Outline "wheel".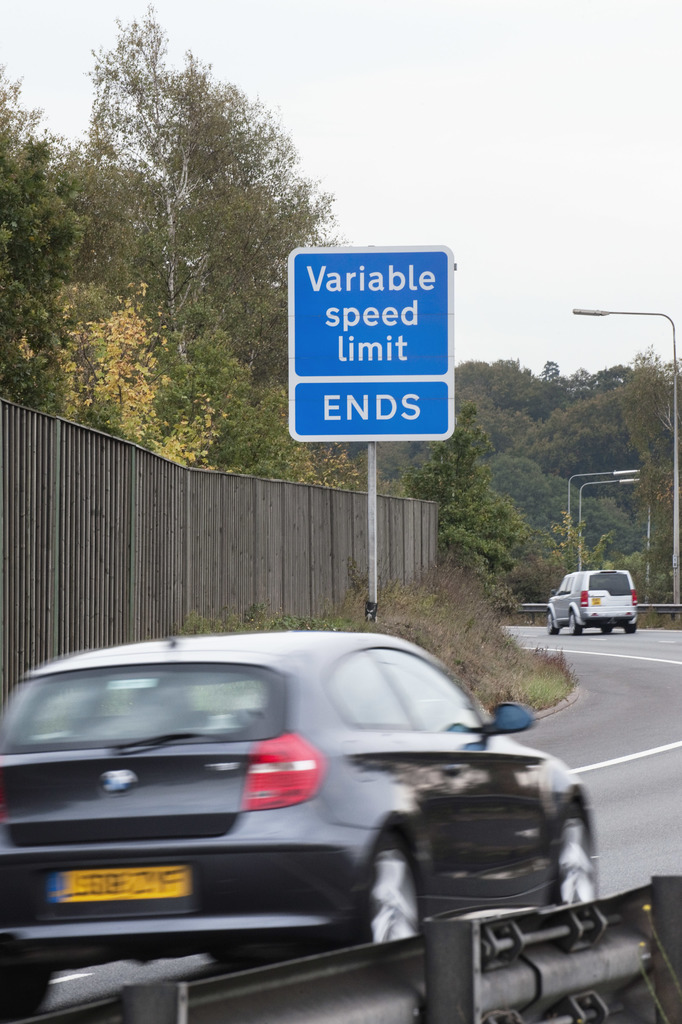
Outline: (x1=598, y1=625, x2=615, y2=632).
